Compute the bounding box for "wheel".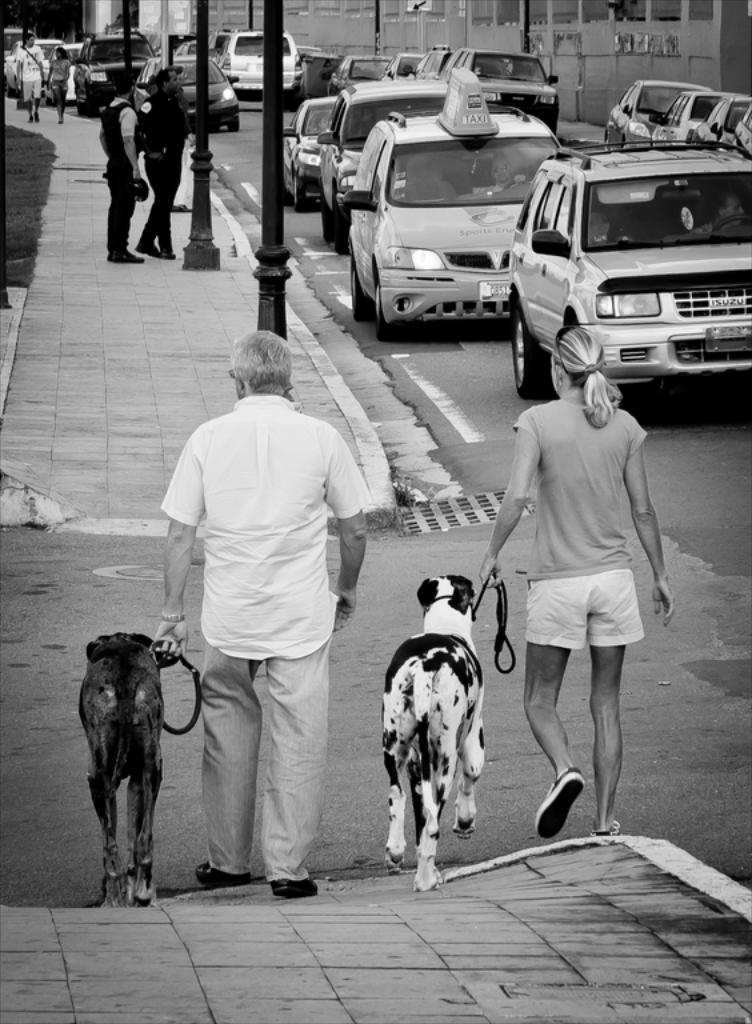
select_region(320, 189, 331, 245).
